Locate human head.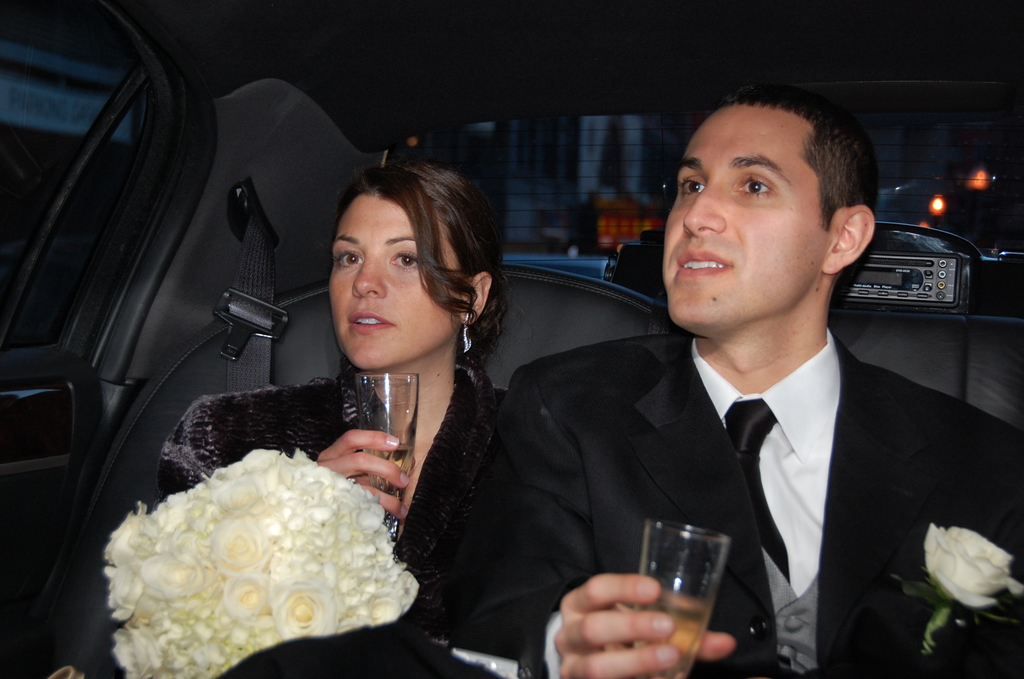
Bounding box: [668, 85, 879, 295].
